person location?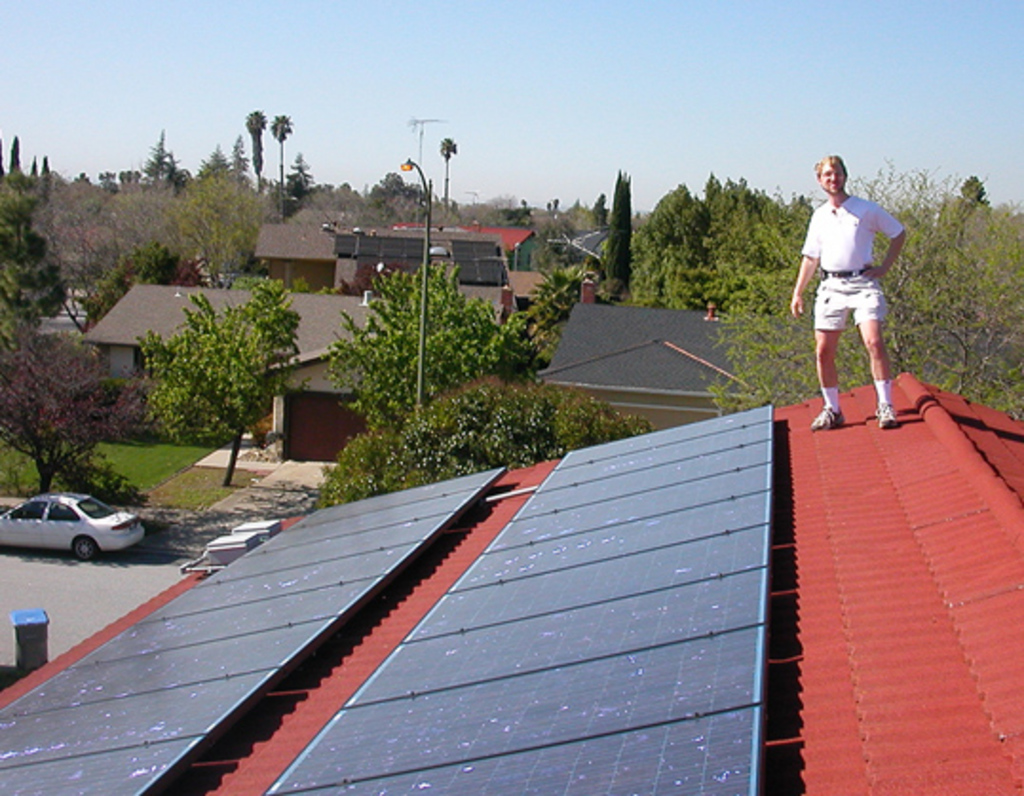
l=790, t=154, r=908, b=429
